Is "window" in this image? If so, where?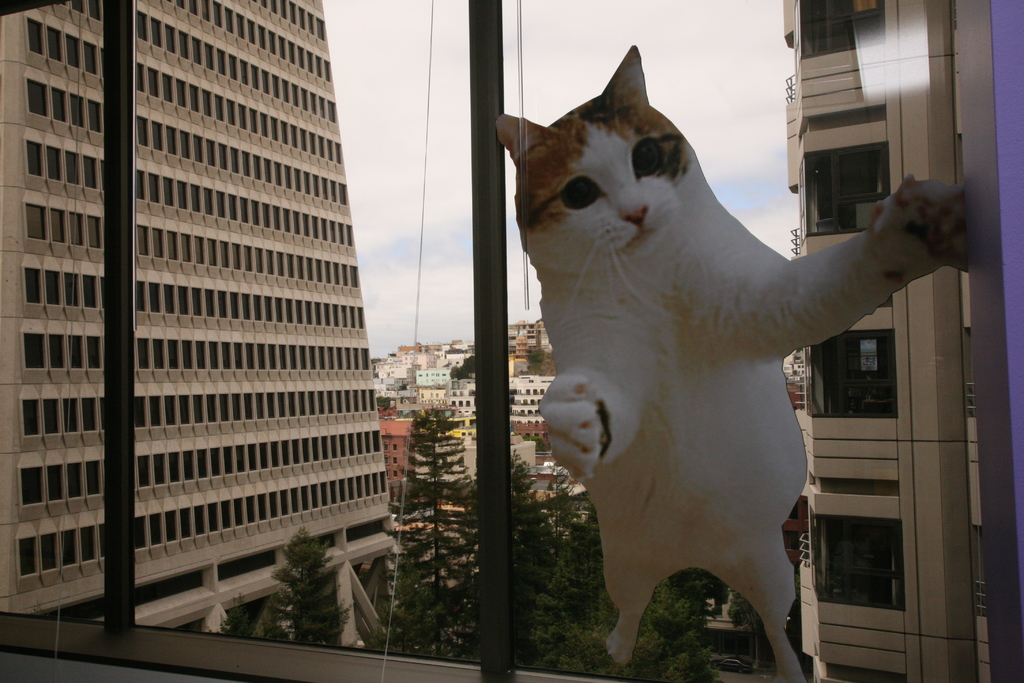
Yes, at (86,0,102,22).
